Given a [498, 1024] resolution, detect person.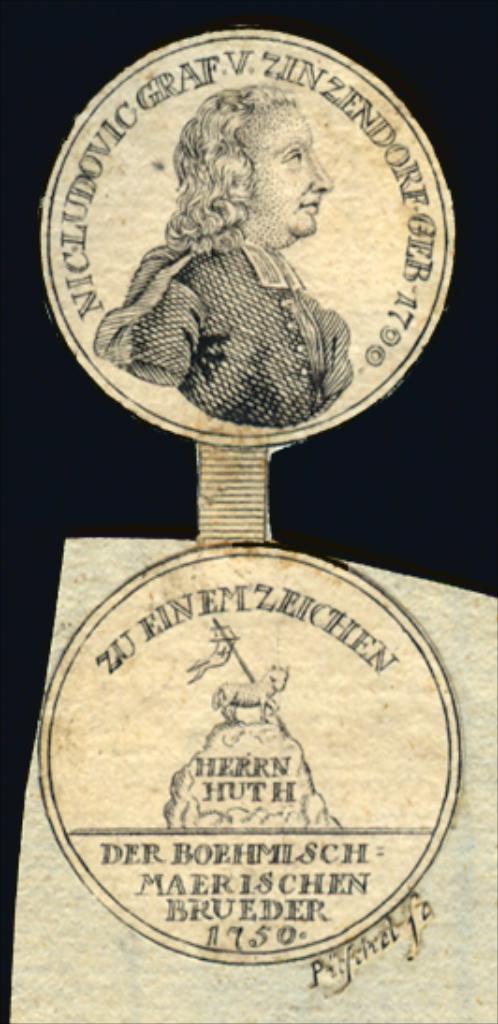
box=[94, 73, 386, 451].
